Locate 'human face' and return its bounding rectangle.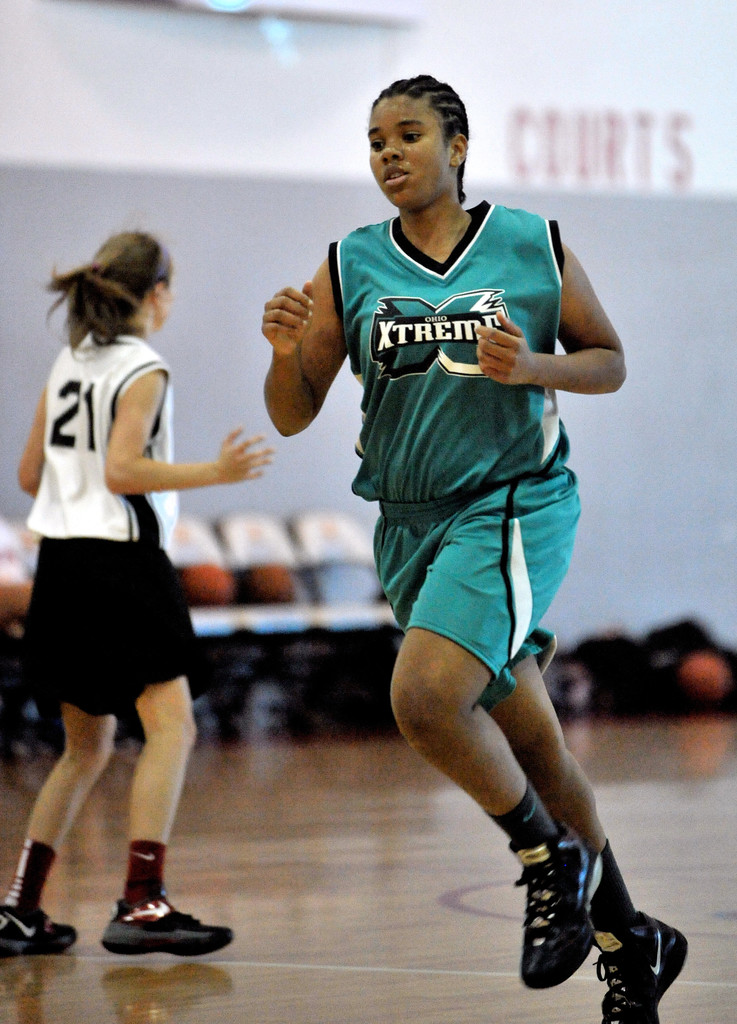
bbox=[367, 92, 452, 206].
